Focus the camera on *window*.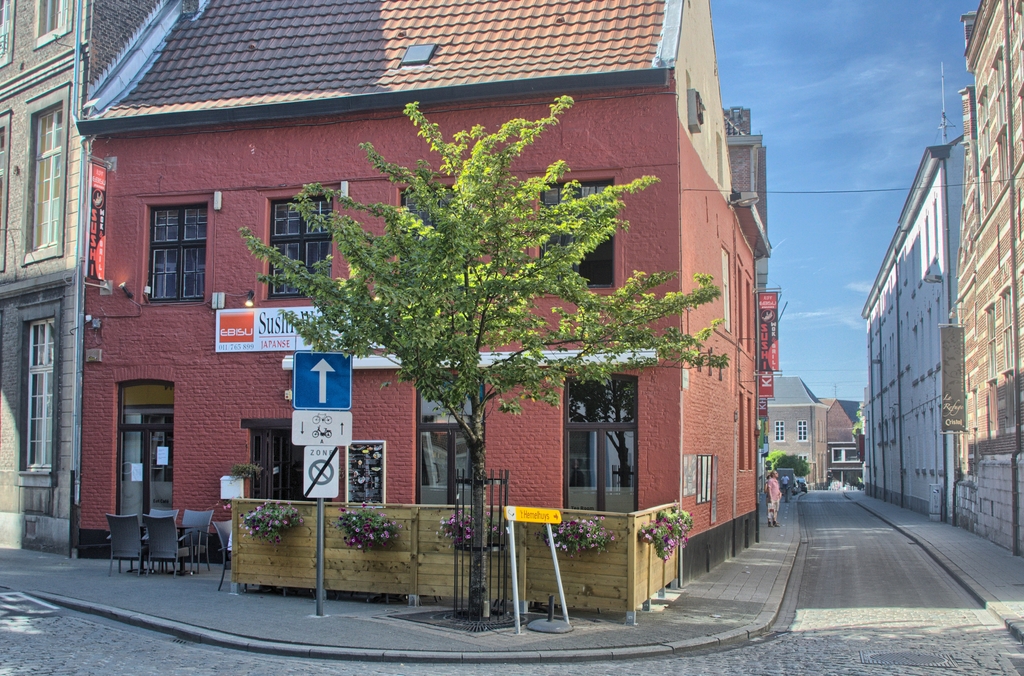
Focus region: detection(31, 322, 59, 475).
